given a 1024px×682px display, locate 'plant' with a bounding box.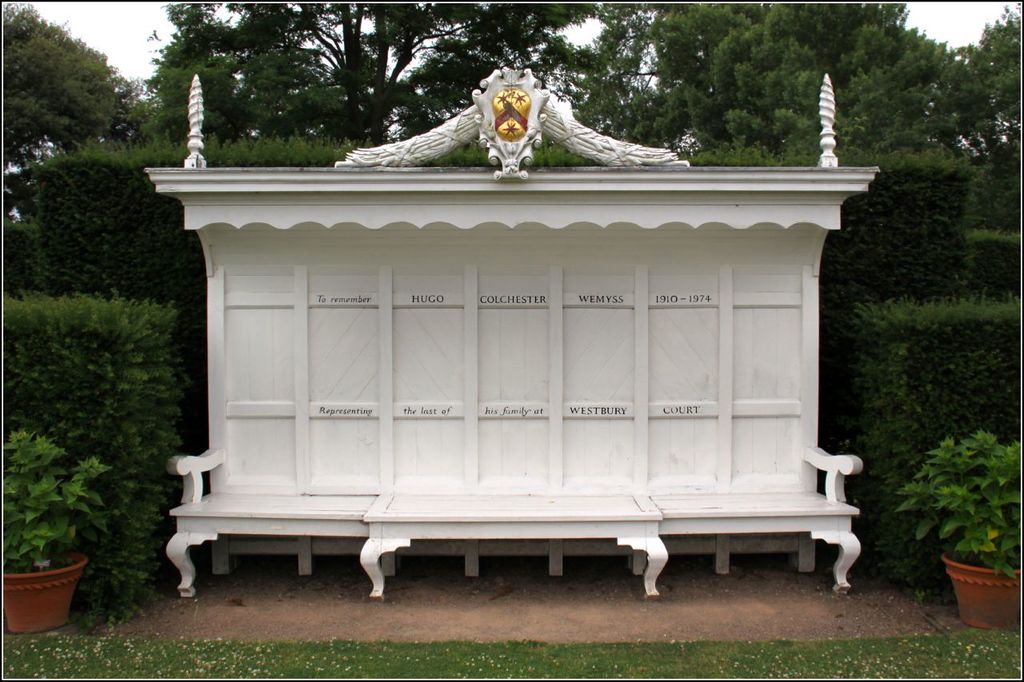
Located: [898, 425, 1023, 586].
